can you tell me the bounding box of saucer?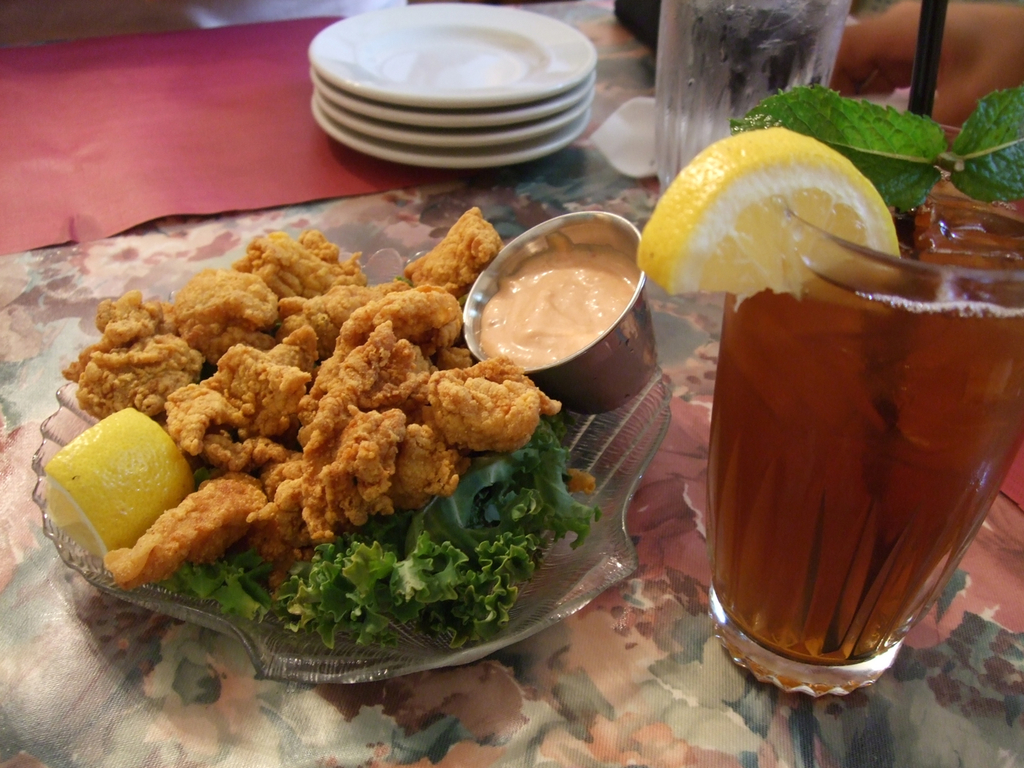
{"left": 302, "top": 6, "right": 600, "bottom": 108}.
